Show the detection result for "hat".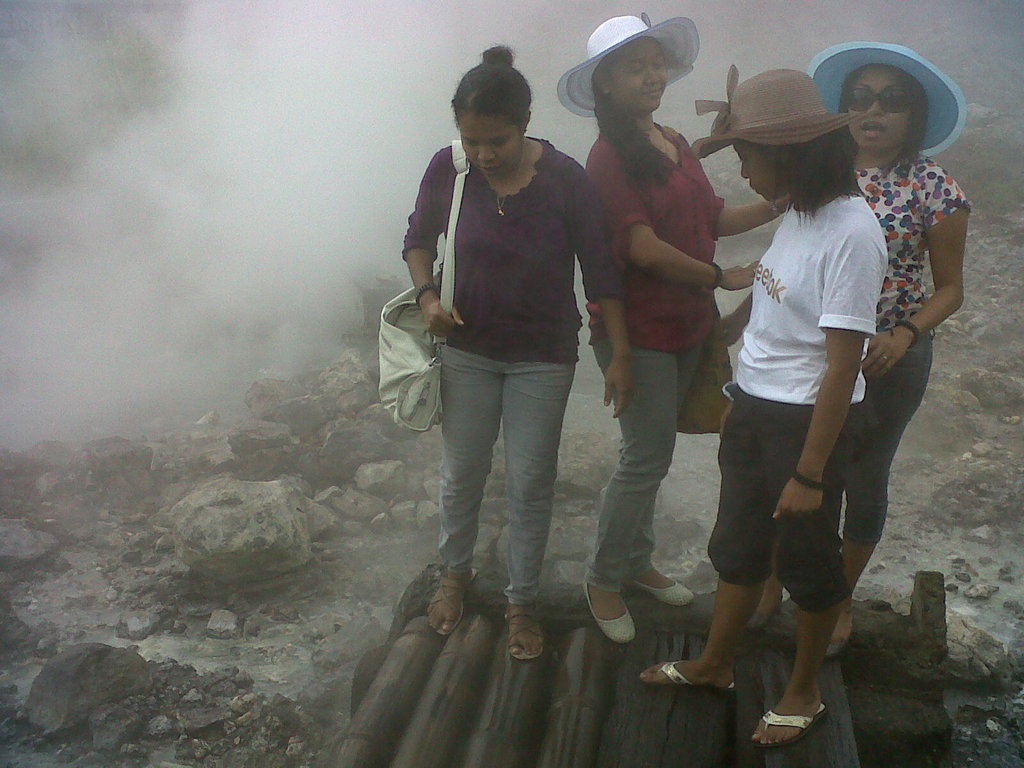
<box>808,42,966,158</box>.
